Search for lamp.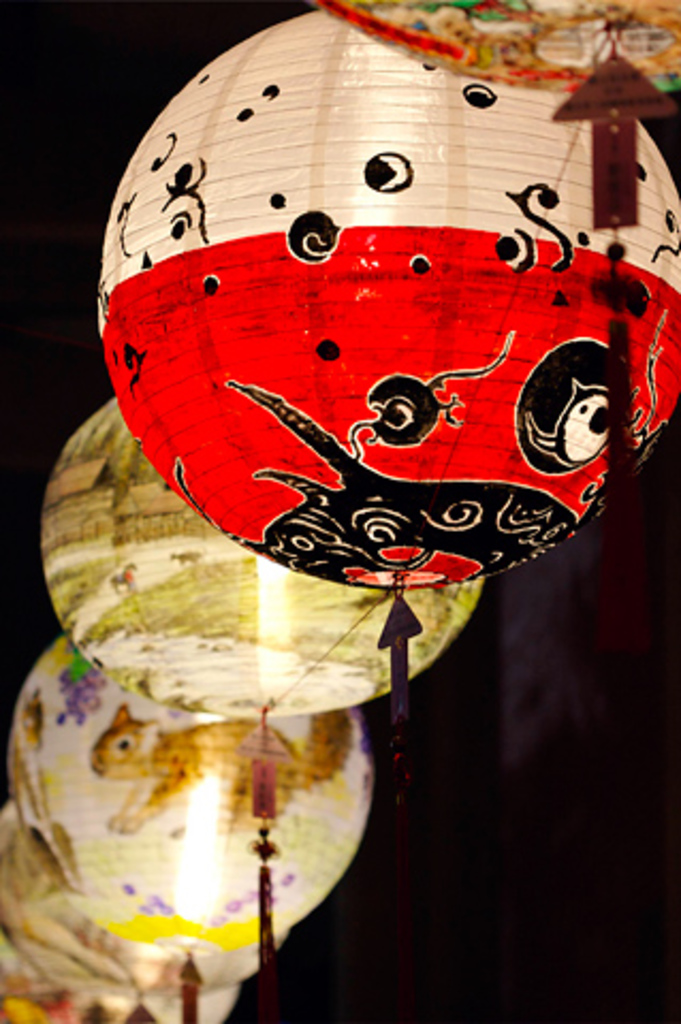
Found at 23, 378, 489, 1022.
